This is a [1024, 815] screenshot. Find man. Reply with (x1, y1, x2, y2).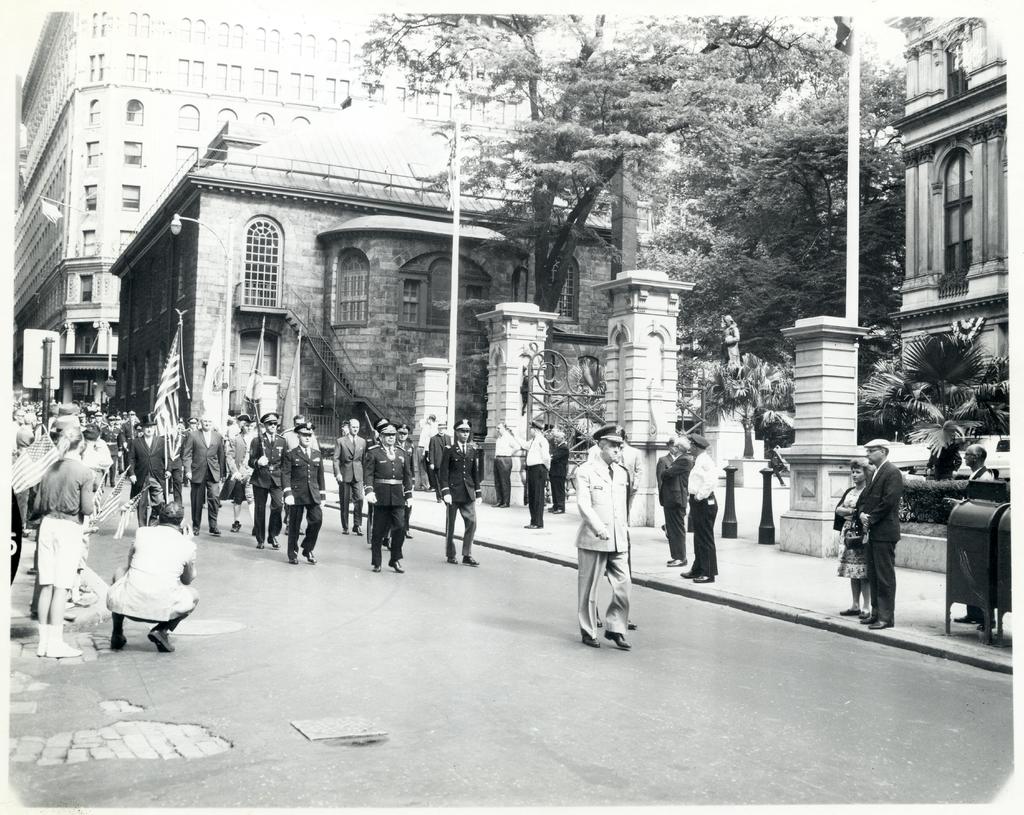
(331, 416, 367, 534).
